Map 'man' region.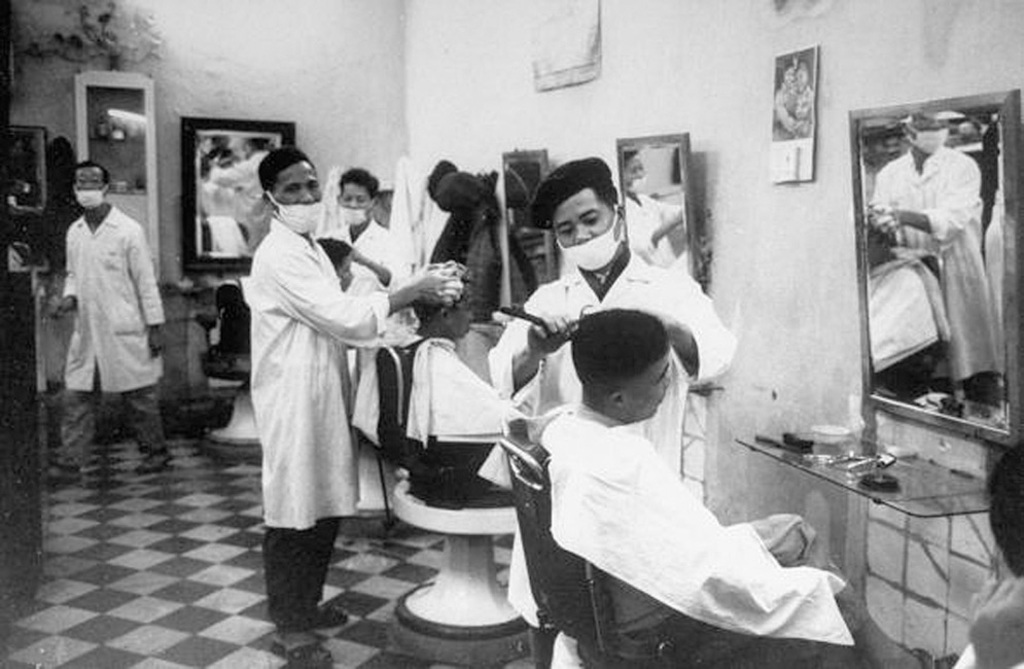
Mapped to (left=246, top=147, right=459, bottom=667).
